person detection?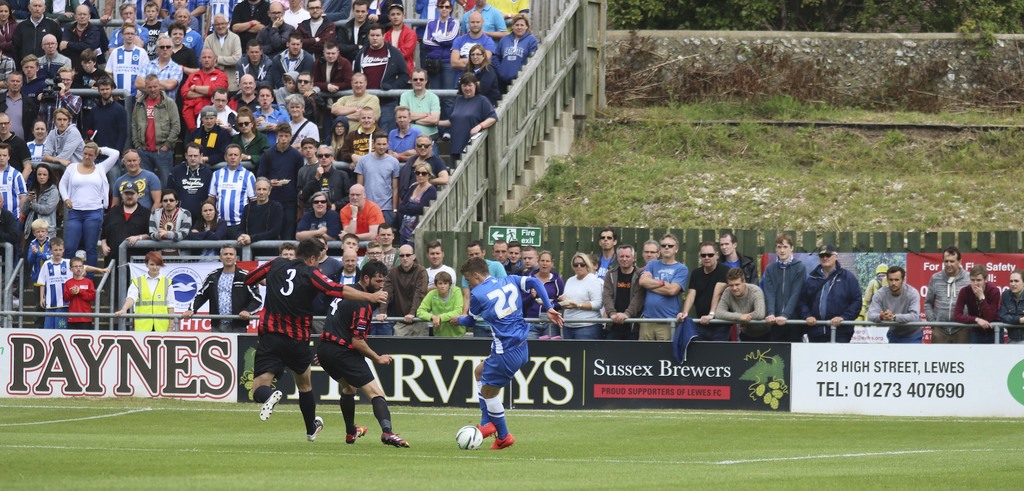
select_region(796, 244, 860, 344)
